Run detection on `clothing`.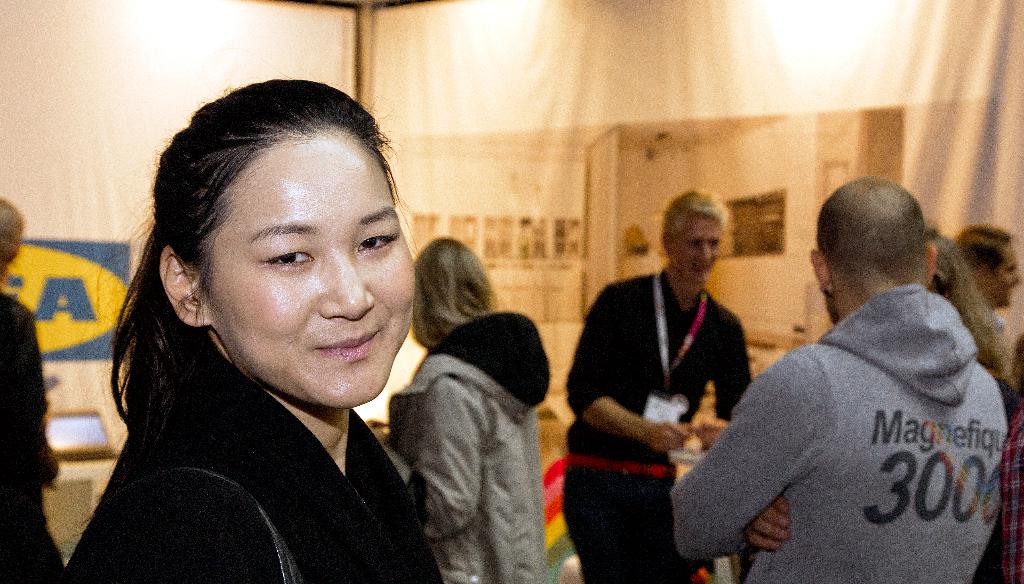
Result: bbox=(987, 406, 1023, 583).
